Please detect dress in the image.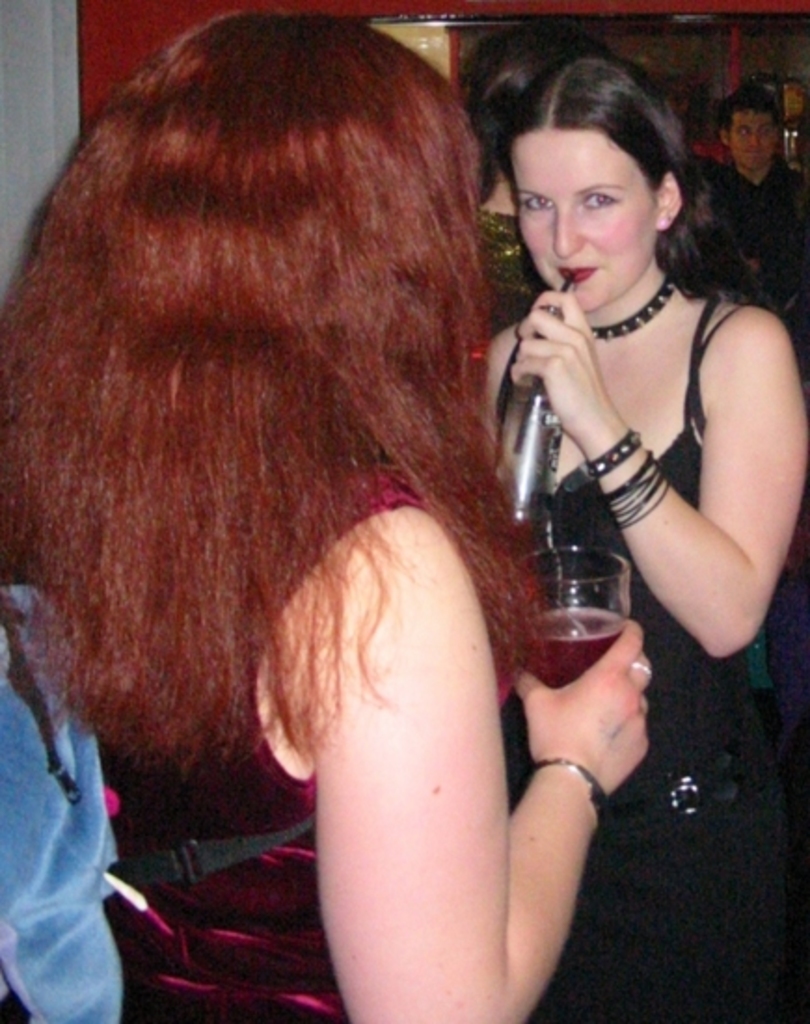
99/471/423/1022.
